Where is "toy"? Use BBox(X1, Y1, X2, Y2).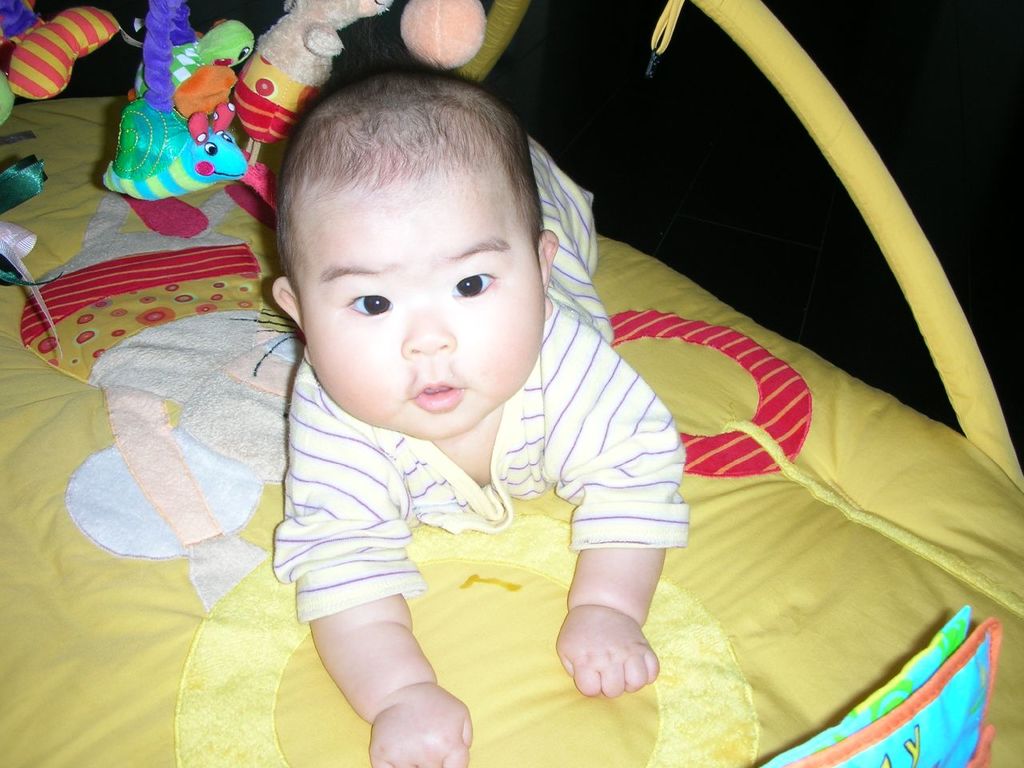
BBox(233, 0, 398, 162).
